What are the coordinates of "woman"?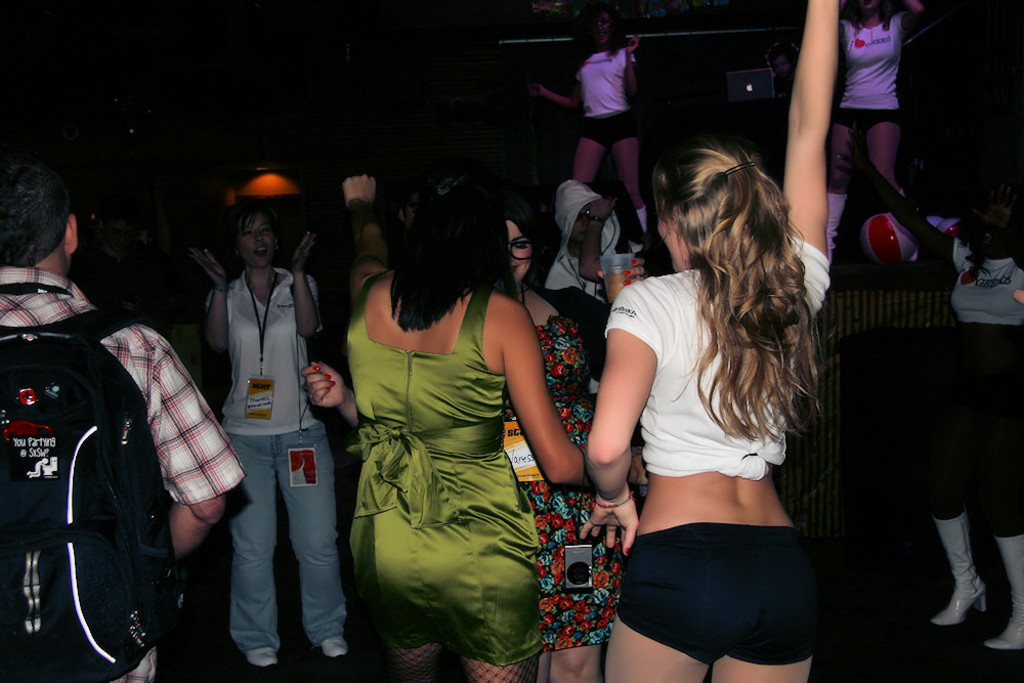
box(593, 97, 826, 682).
